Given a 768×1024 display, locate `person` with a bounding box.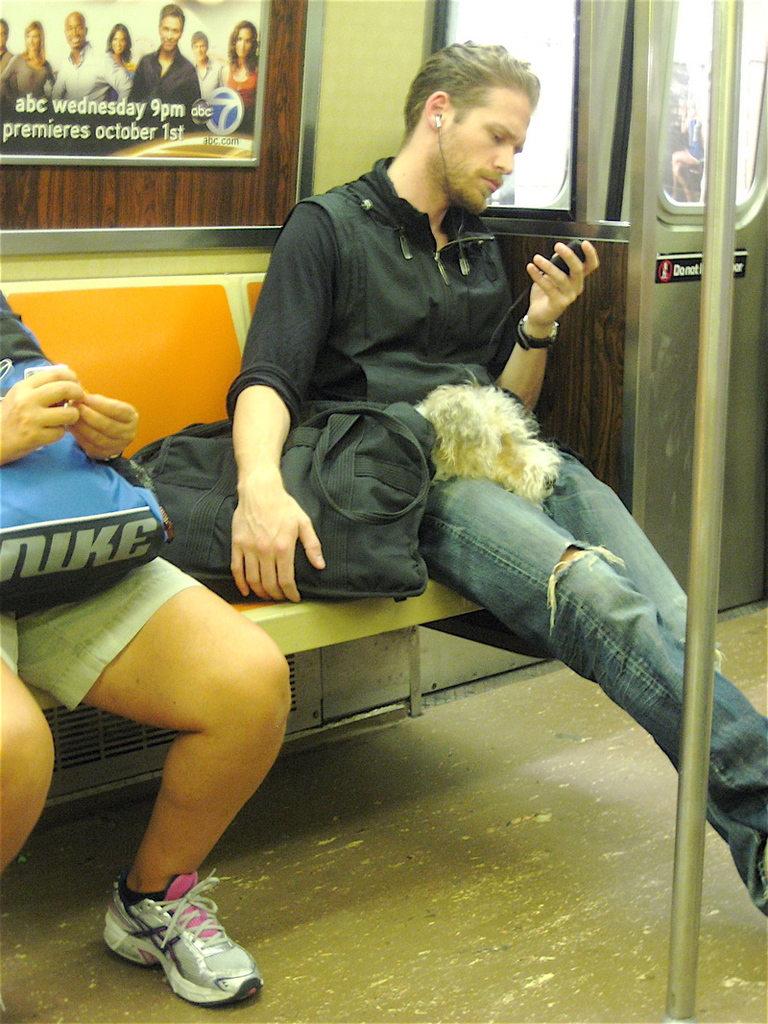
Located: x1=106 y1=25 x2=133 y2=79.
